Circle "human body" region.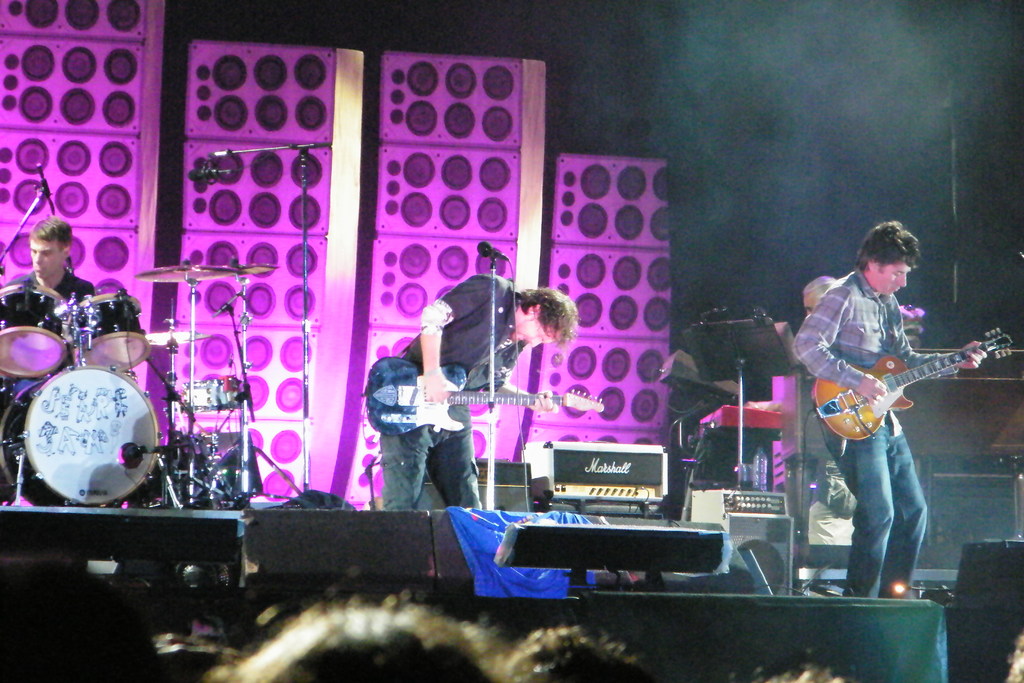
Region: (left=214, top=602, right=477, bottom=682).
